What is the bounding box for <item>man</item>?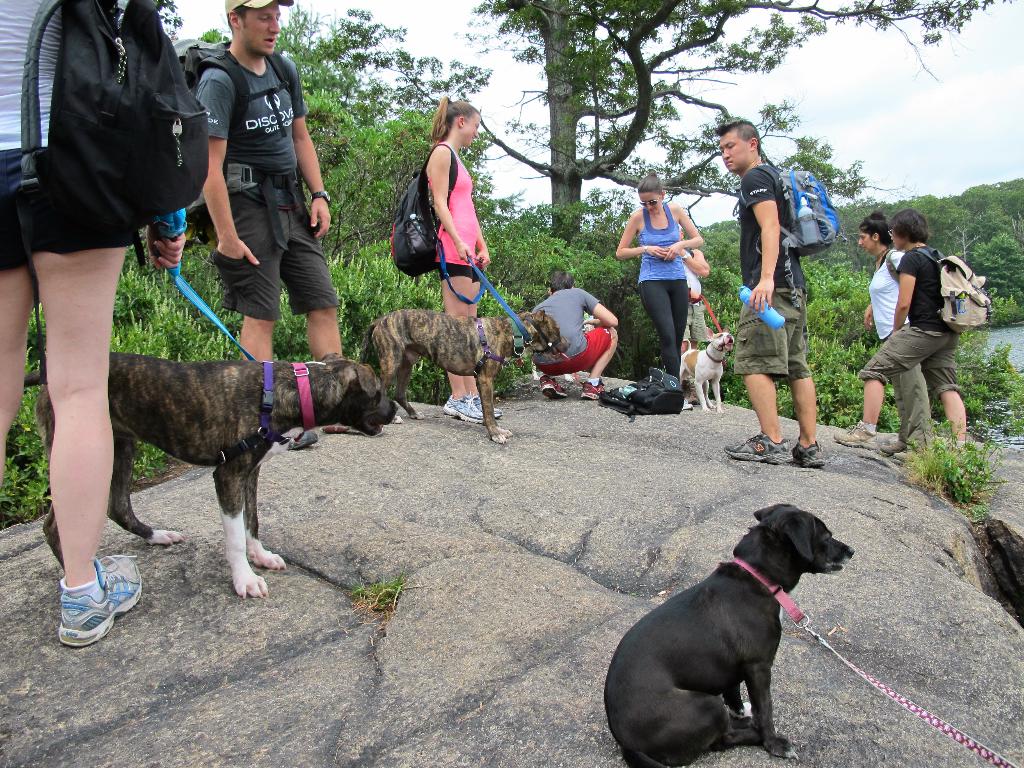
<region>866, 216, 994, 467</region>.
